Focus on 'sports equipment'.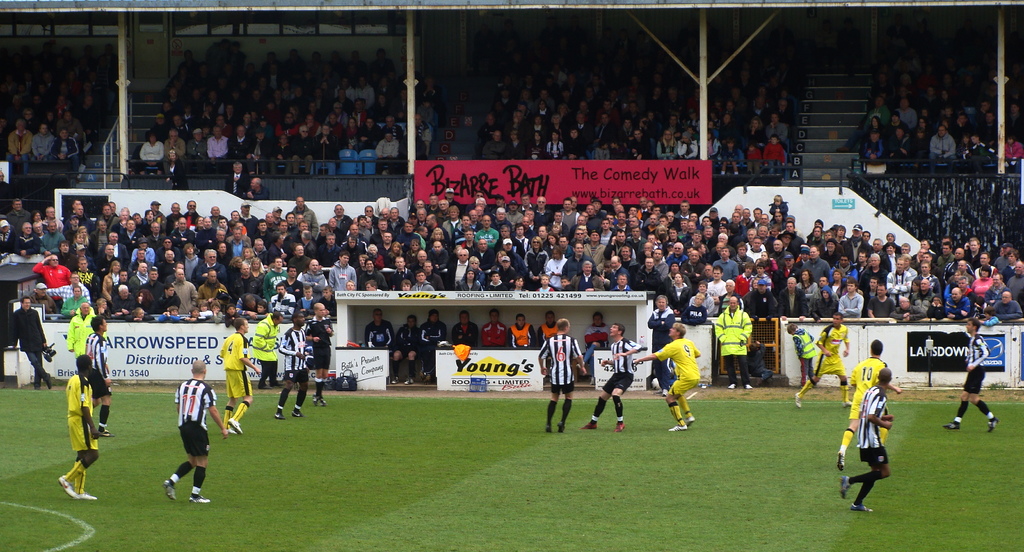
Focused at 189/492/213/504.
